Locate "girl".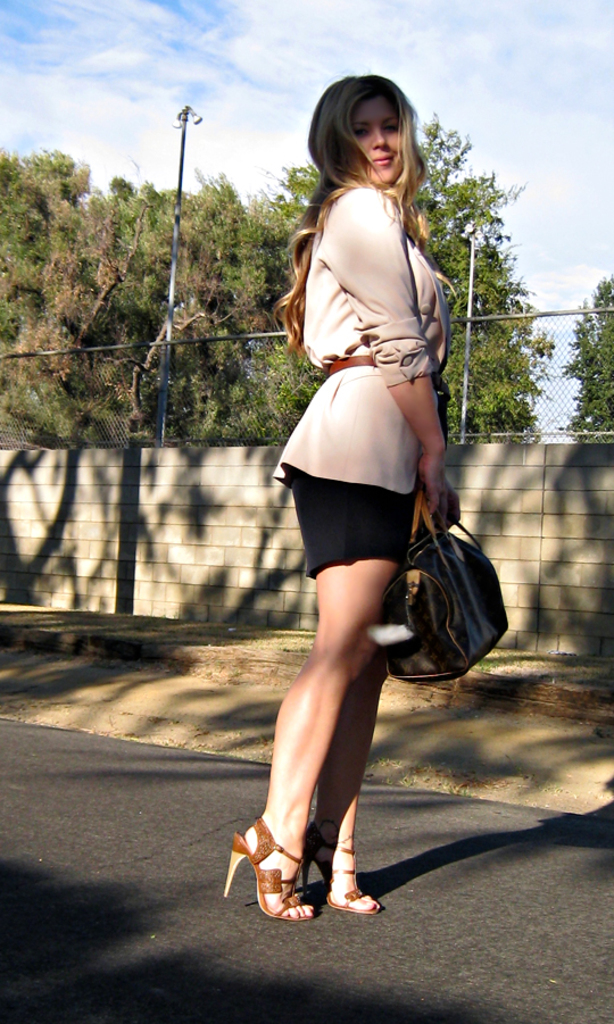
Bounding box: (224,72,457,916).
